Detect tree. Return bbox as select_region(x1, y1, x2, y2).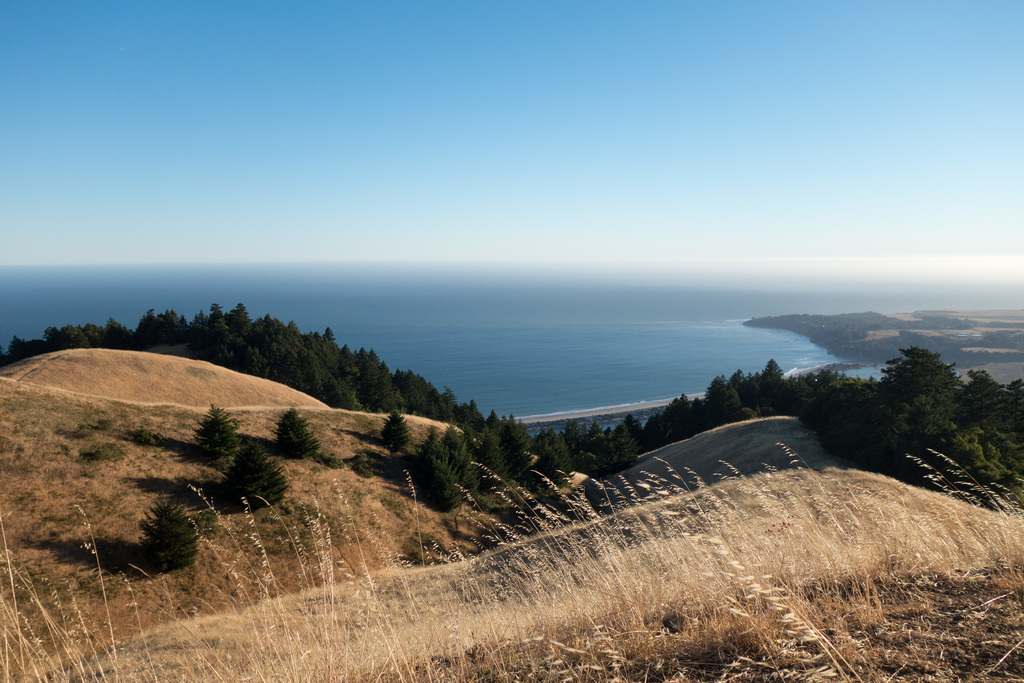
select_region(381, 413, 411, 454).
